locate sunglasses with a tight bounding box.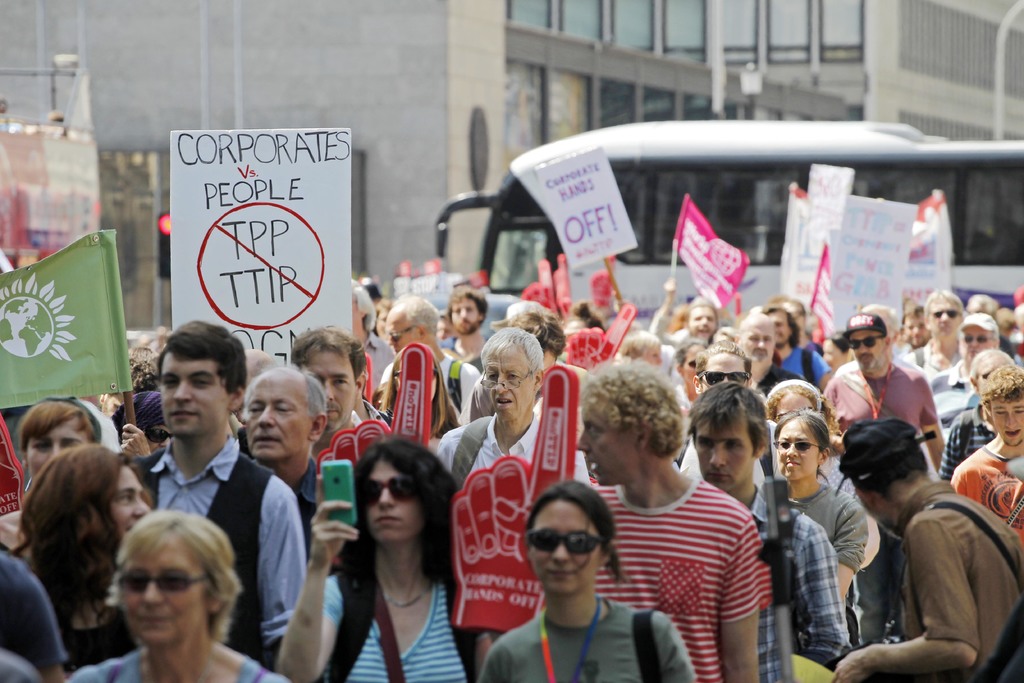
box(118, 572, 215, 598).
